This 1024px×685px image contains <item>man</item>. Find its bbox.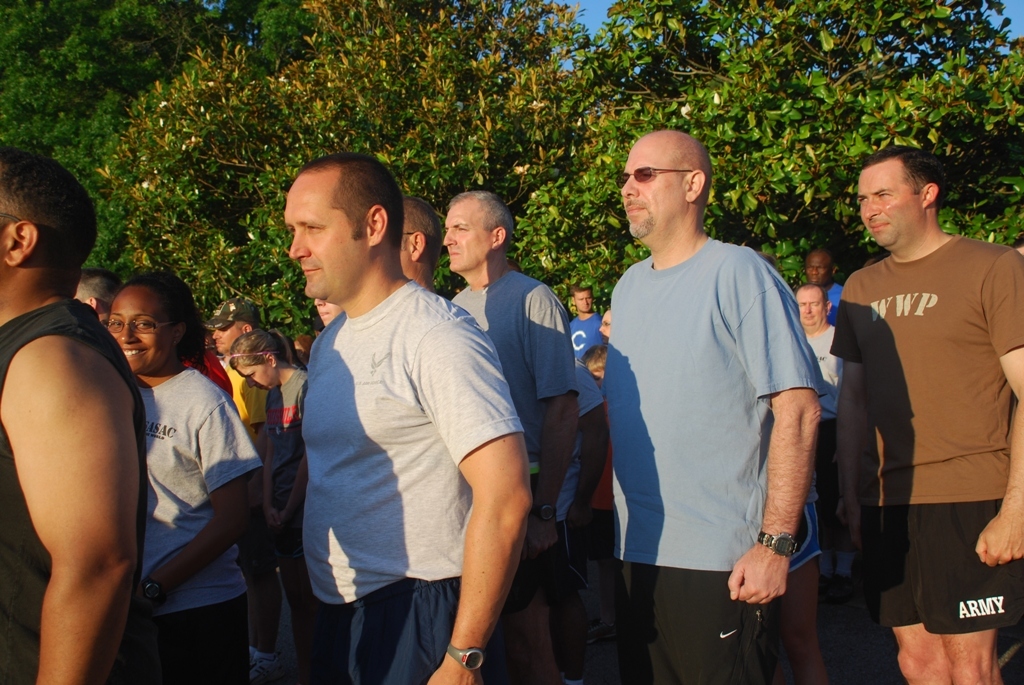
pyautogui.locateOnScreen(401, 199, 441, 284).
